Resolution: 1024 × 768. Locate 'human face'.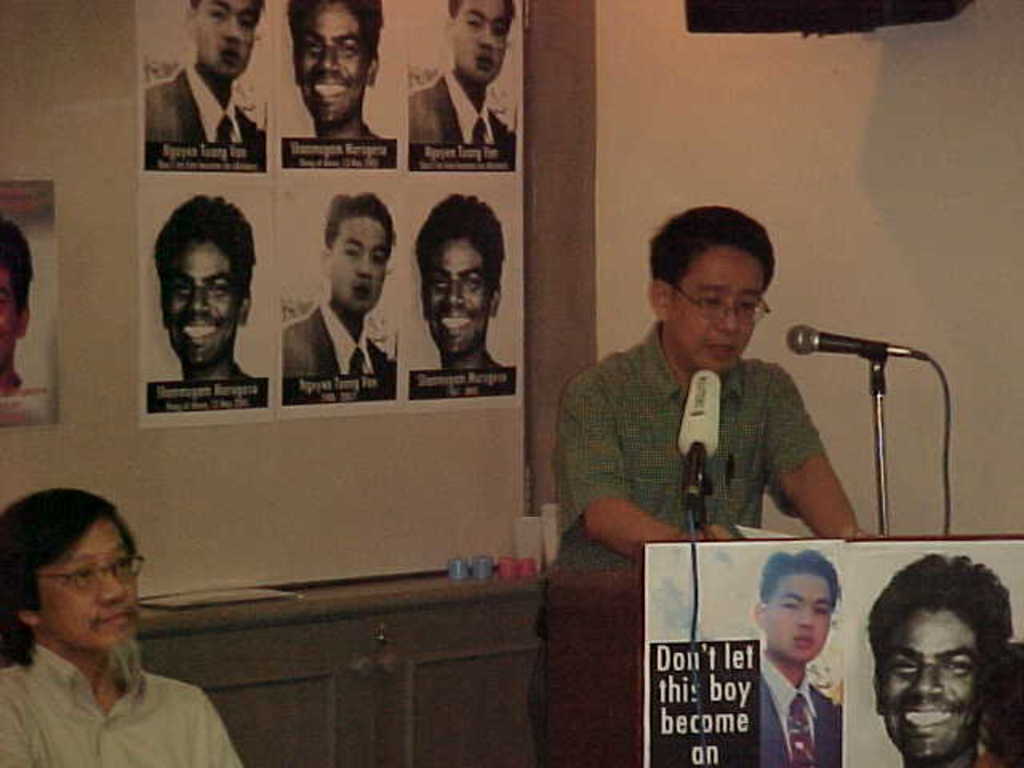
detection(763, 562, 842, 661).
